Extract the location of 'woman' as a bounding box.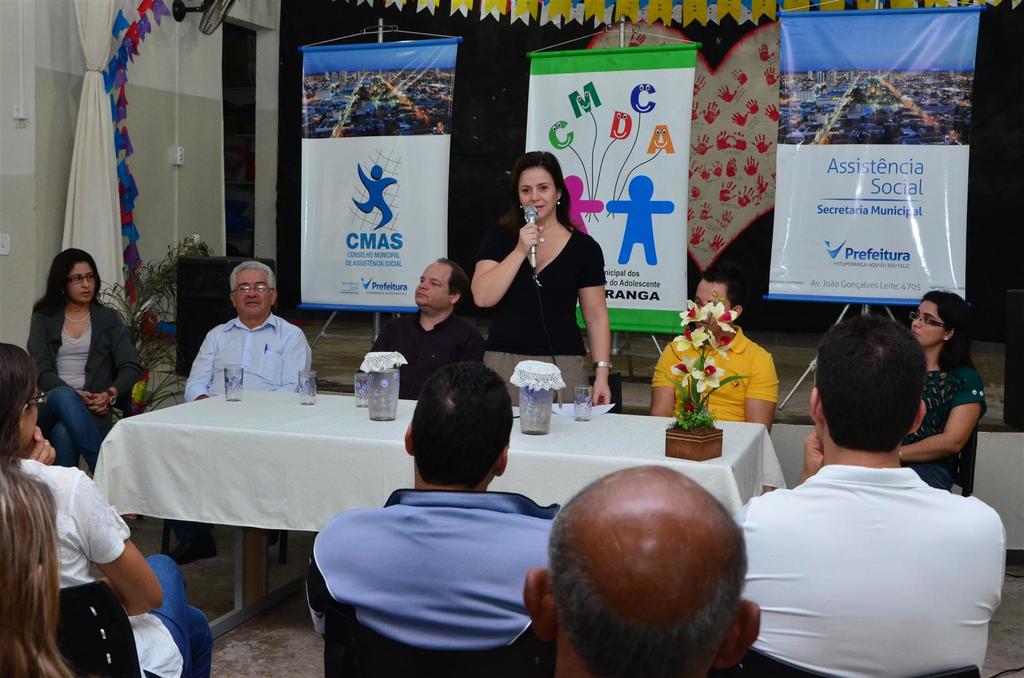
bbox=[0, 349, 220, 677].
